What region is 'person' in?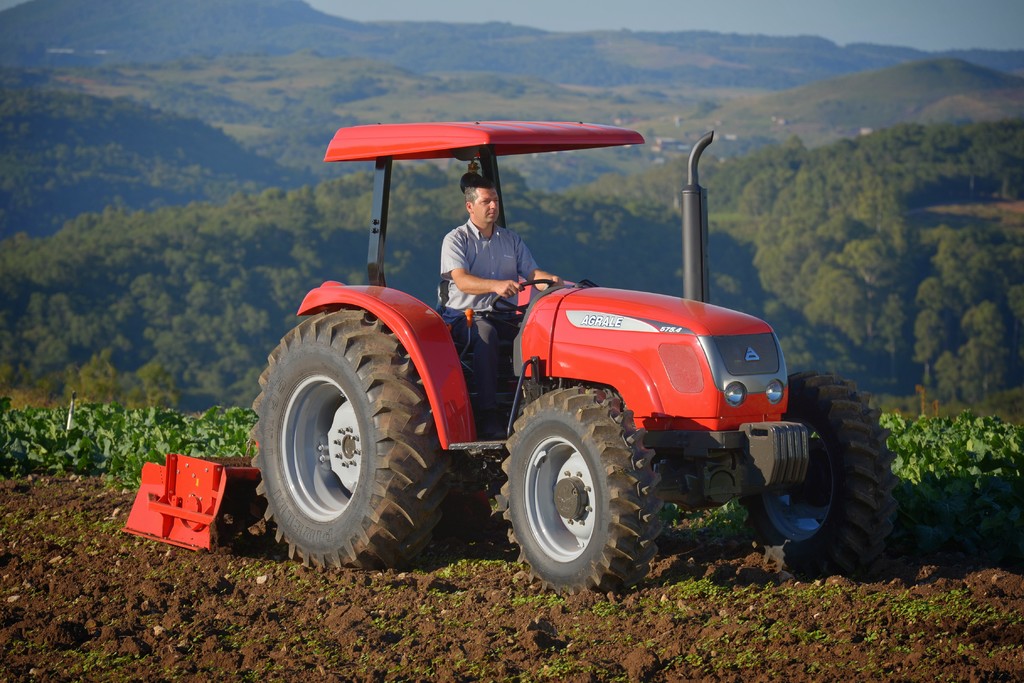
<region>440, 174, 566, 428</region>.
